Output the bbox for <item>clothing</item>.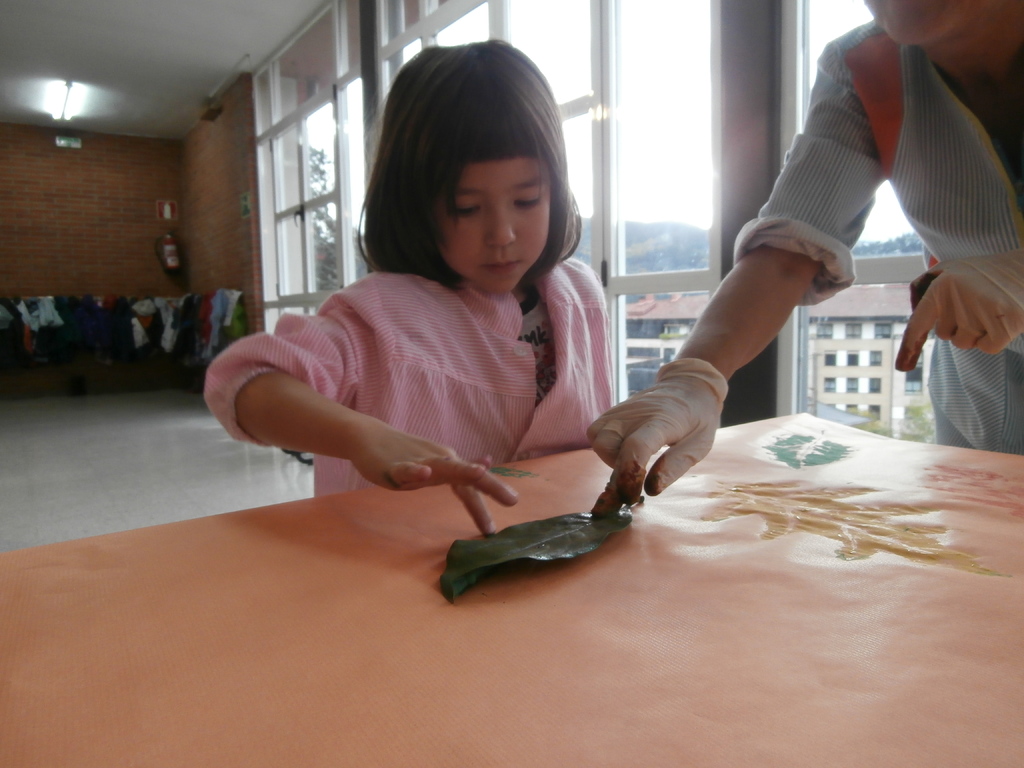
box=[202, 255, 618, 495].
